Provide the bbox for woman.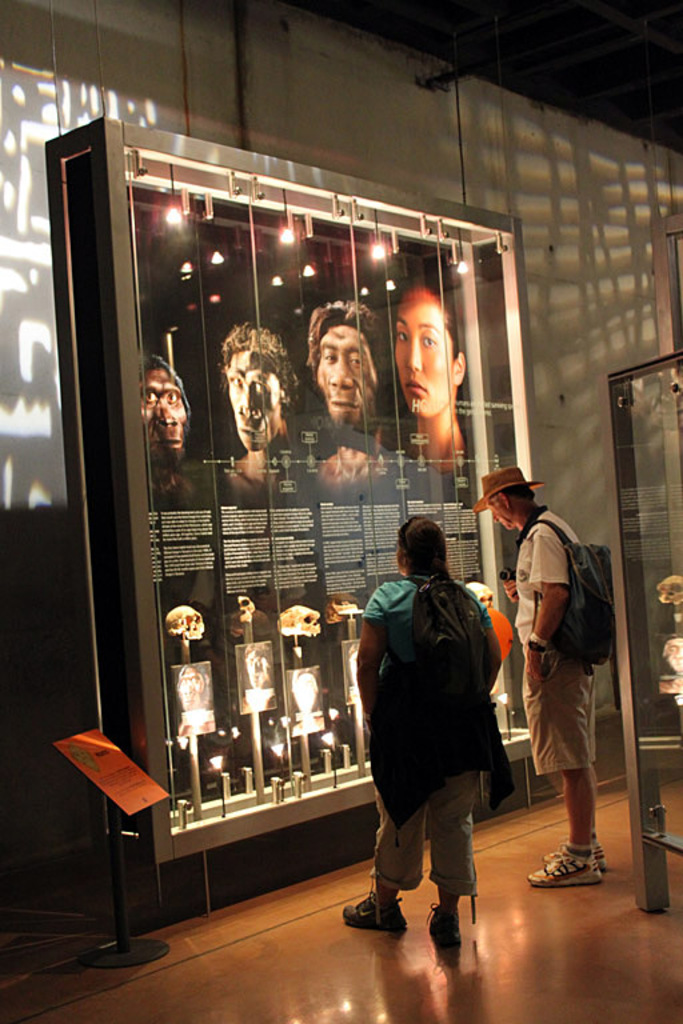
l=356, t=495, r=523, b=953.
